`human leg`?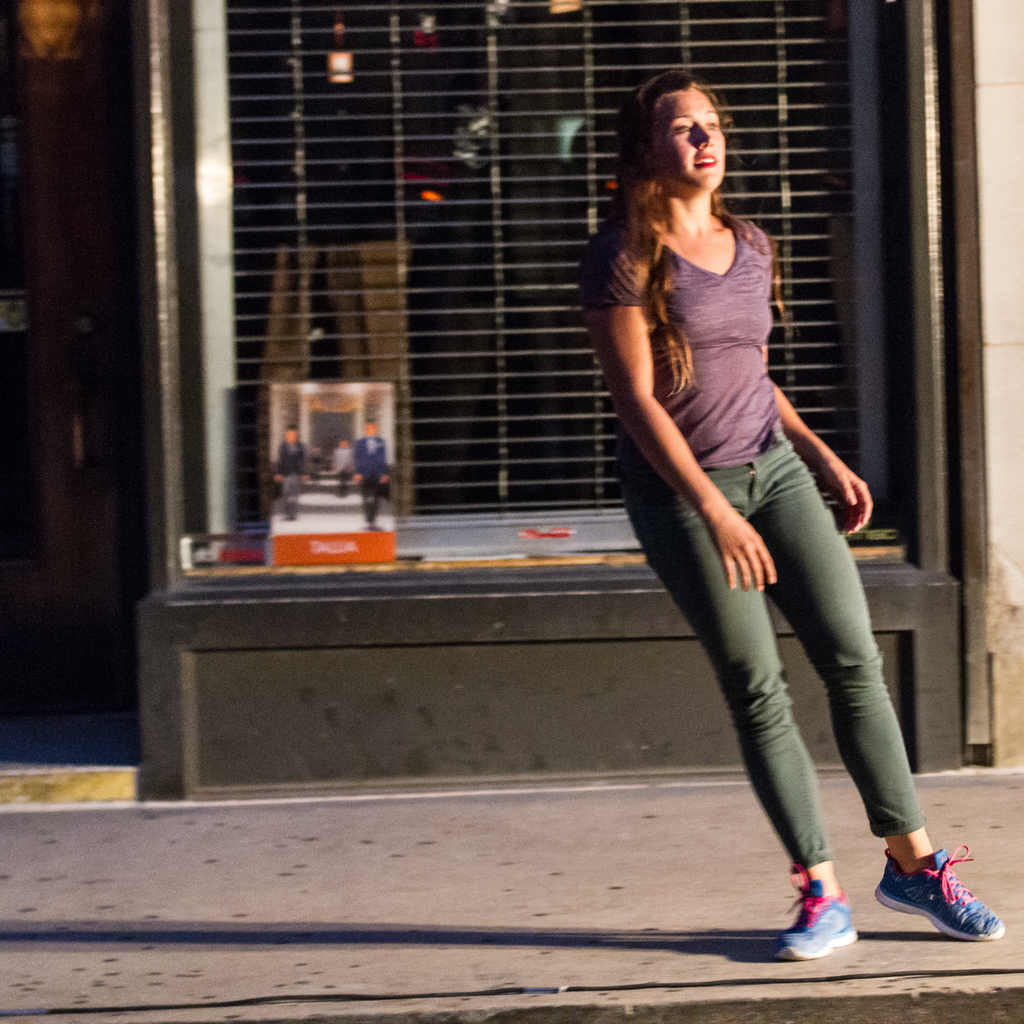
753/426/1004/944
